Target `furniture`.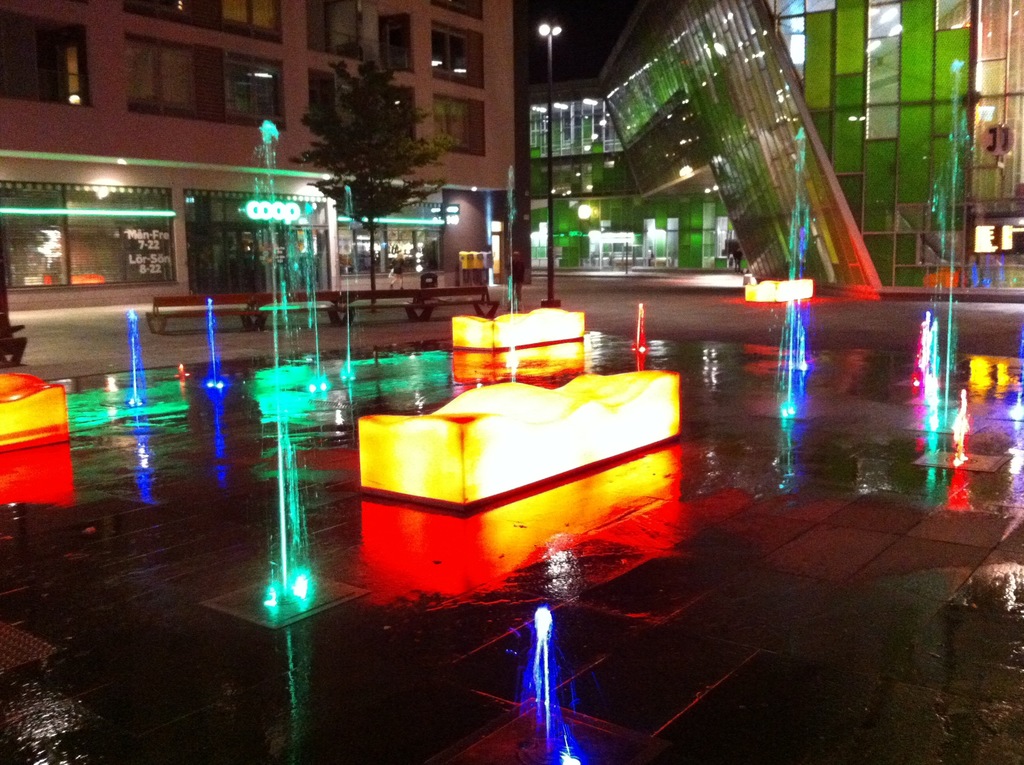
Target region: pyautogui.locateOnScreen(143, 280, 501, 335).
